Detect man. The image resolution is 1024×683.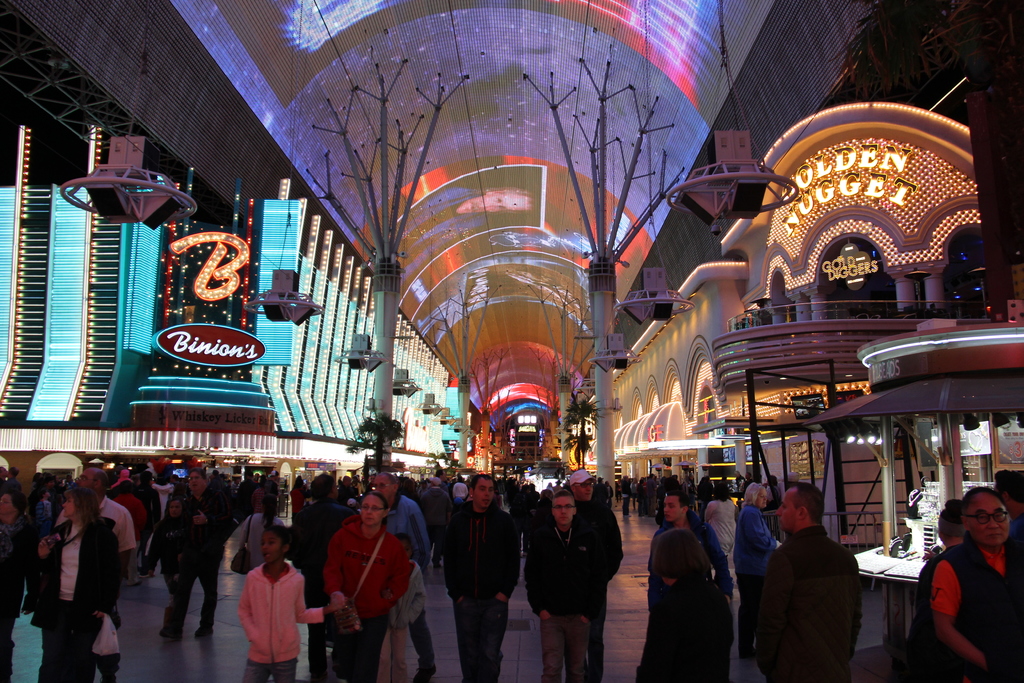
[61,463,143,575].
